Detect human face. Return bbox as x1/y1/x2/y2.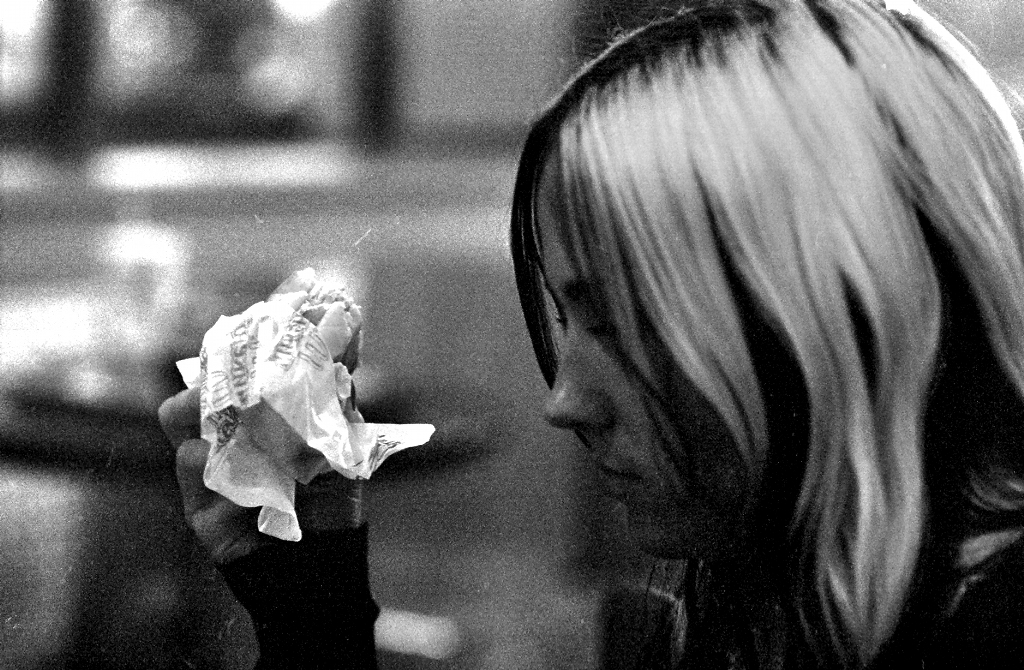
539/151/715/564.
